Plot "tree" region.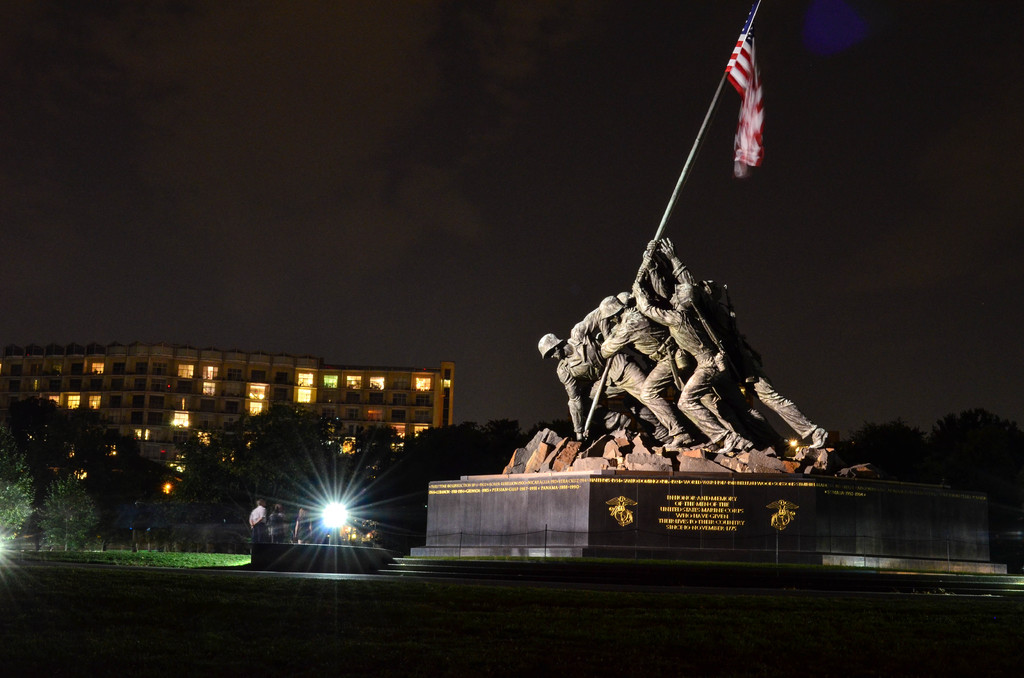
Plotted at [2, 428, 37, 544].
